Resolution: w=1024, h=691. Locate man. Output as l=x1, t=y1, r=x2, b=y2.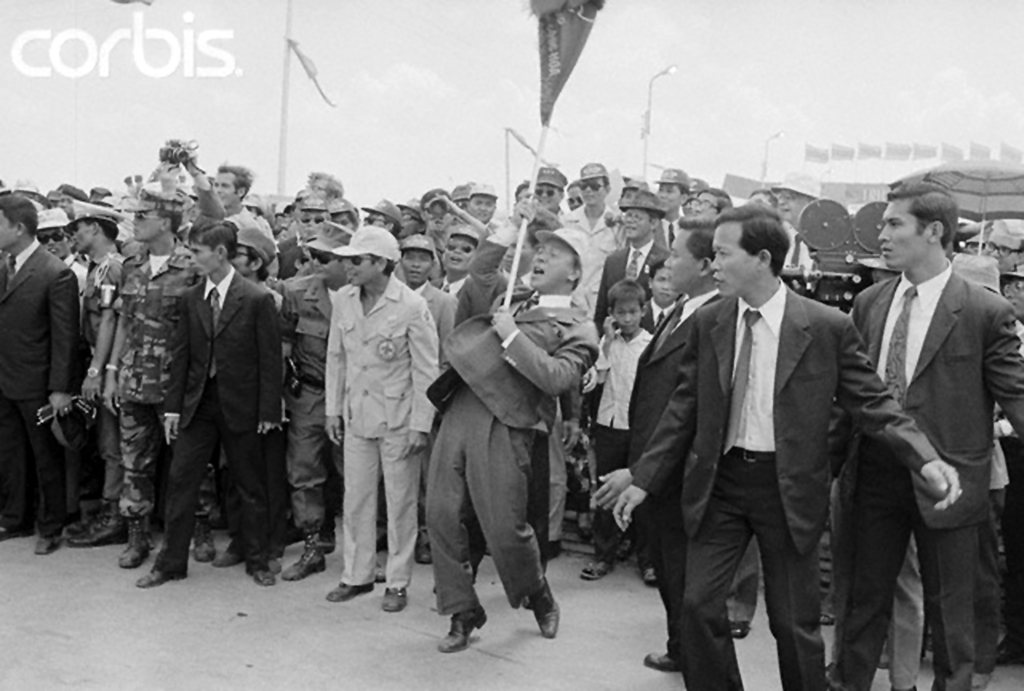
l=318, t=224, r=439, b=609.
